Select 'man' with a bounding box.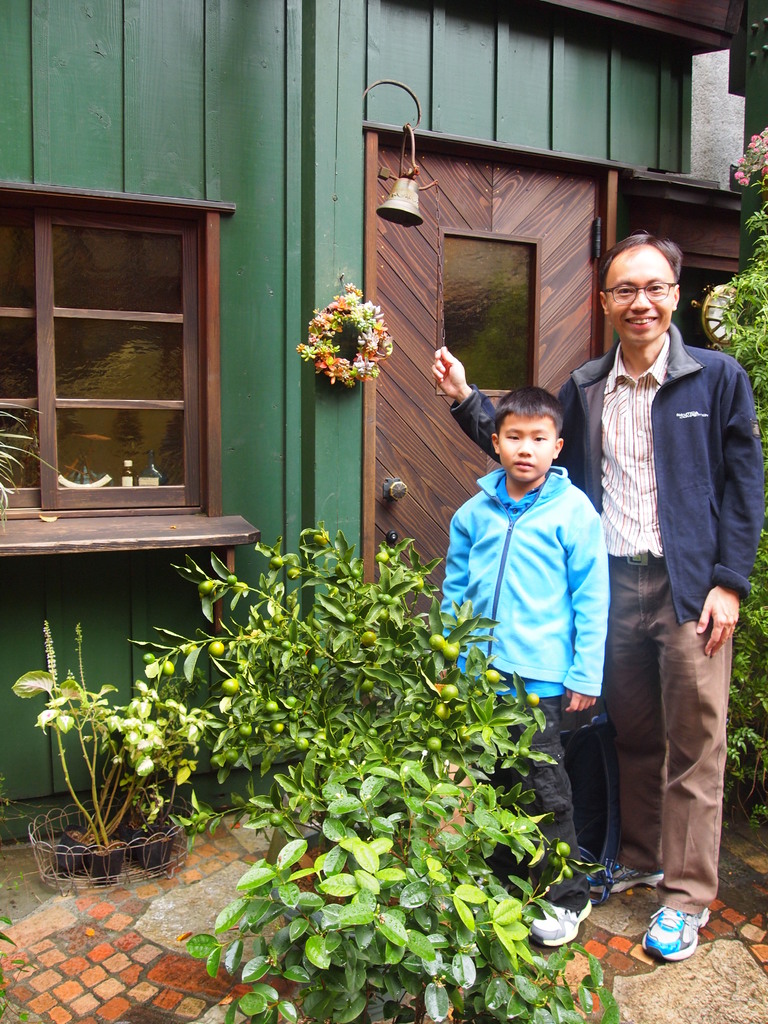
bbox(588, 234, 746, 924).
